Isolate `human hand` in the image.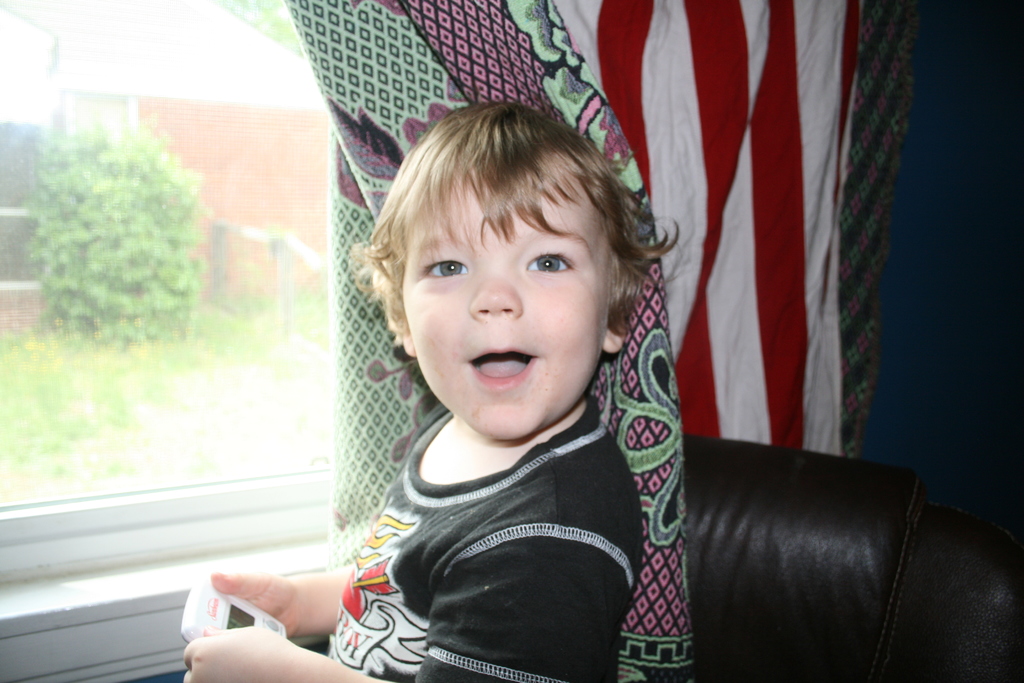
Isolated region: crop(205, 564, 305, 636).
